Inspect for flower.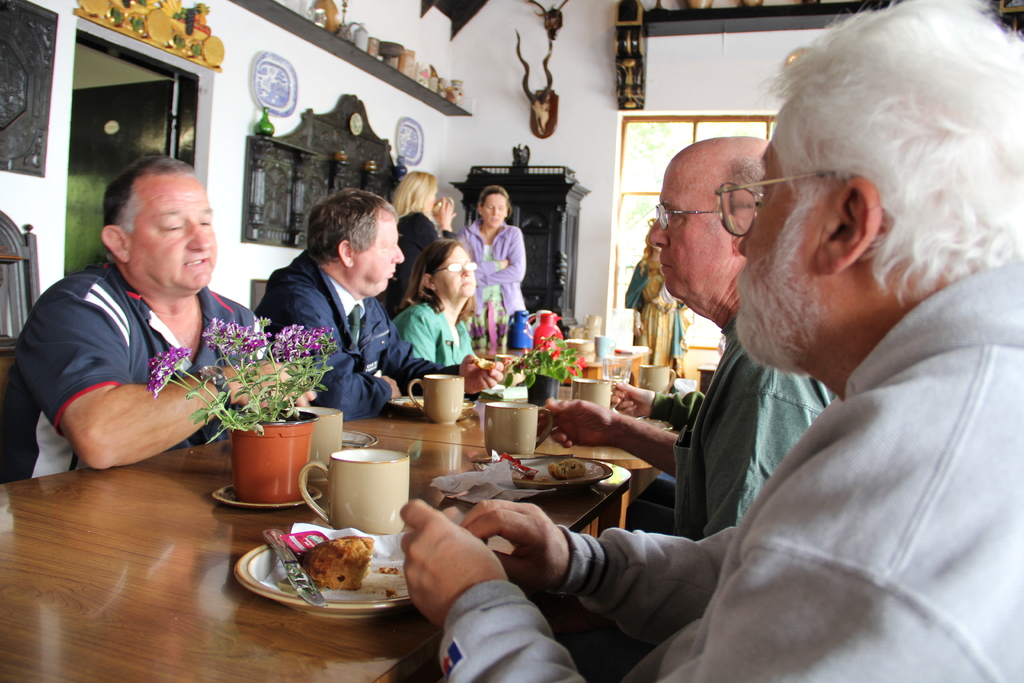
Inspection: <region>521, 346, 529, 357</region>.
